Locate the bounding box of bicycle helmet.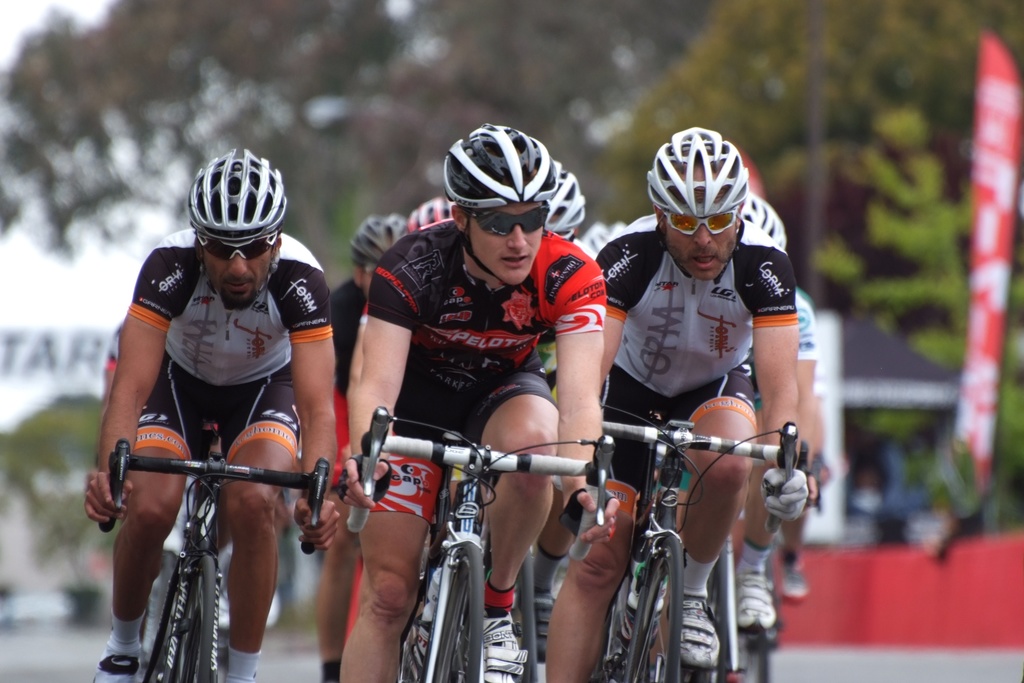
Bounding box: [438,122,553,296].
